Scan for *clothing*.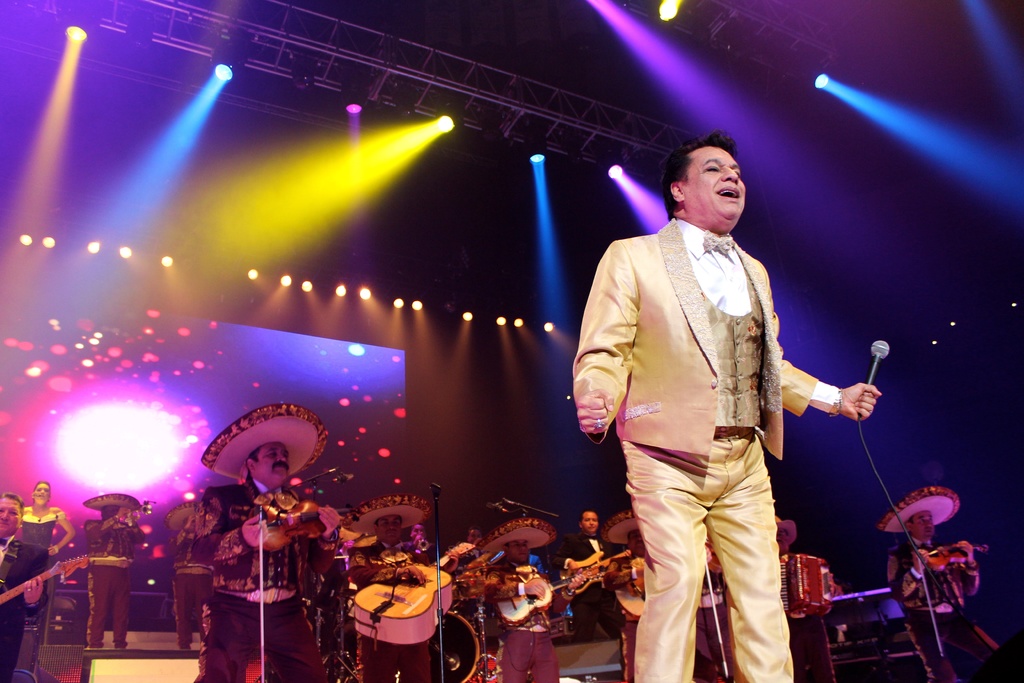
Scan result: crop(0, 537, 44, 682).
